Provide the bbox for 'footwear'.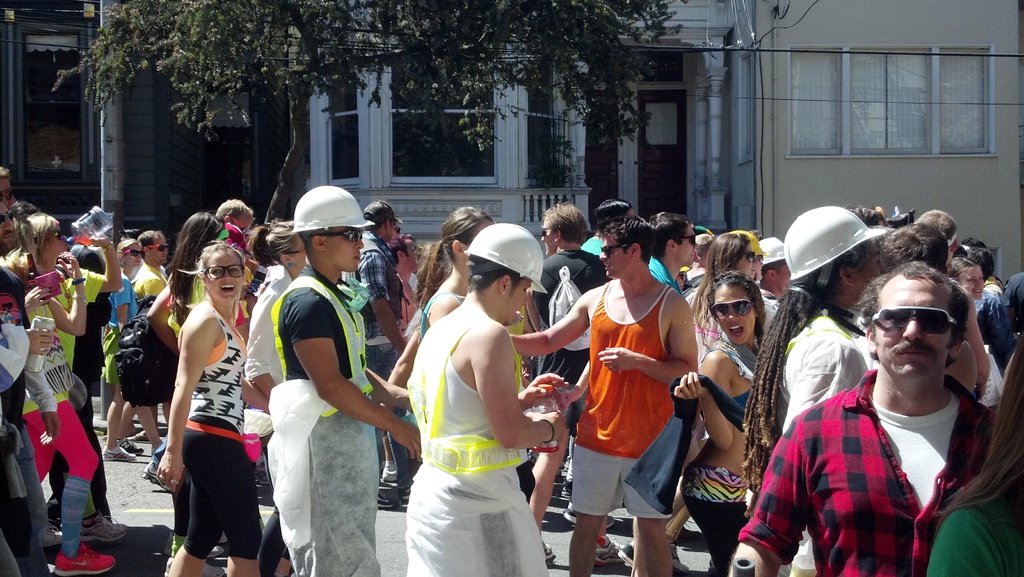
(118,437,144,457).
